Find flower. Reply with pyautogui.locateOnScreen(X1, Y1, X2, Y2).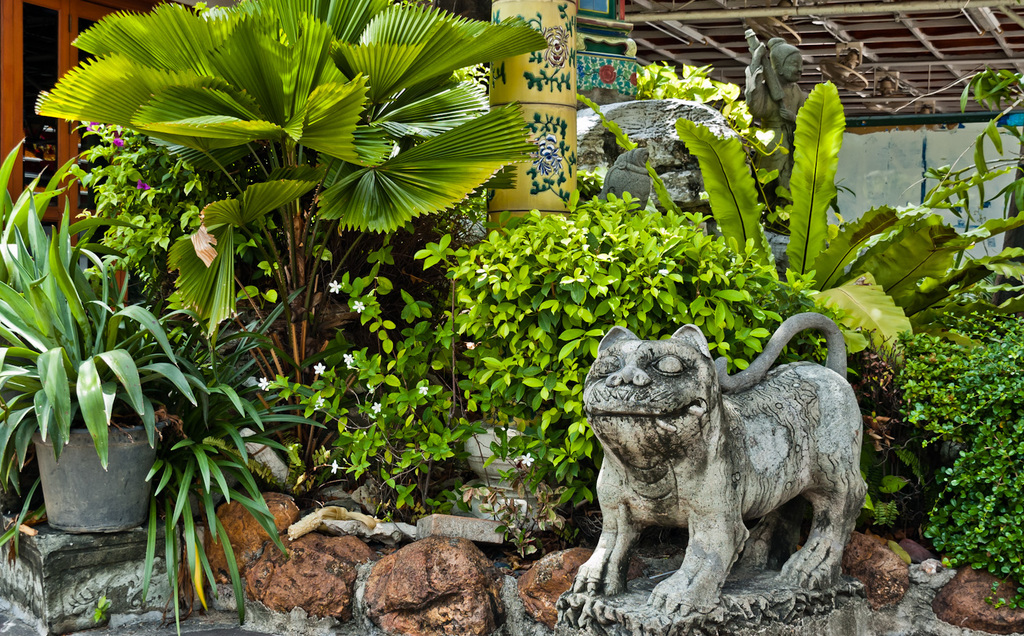
pyautogui.locateOnScreen(257, 378, 270, 390).
